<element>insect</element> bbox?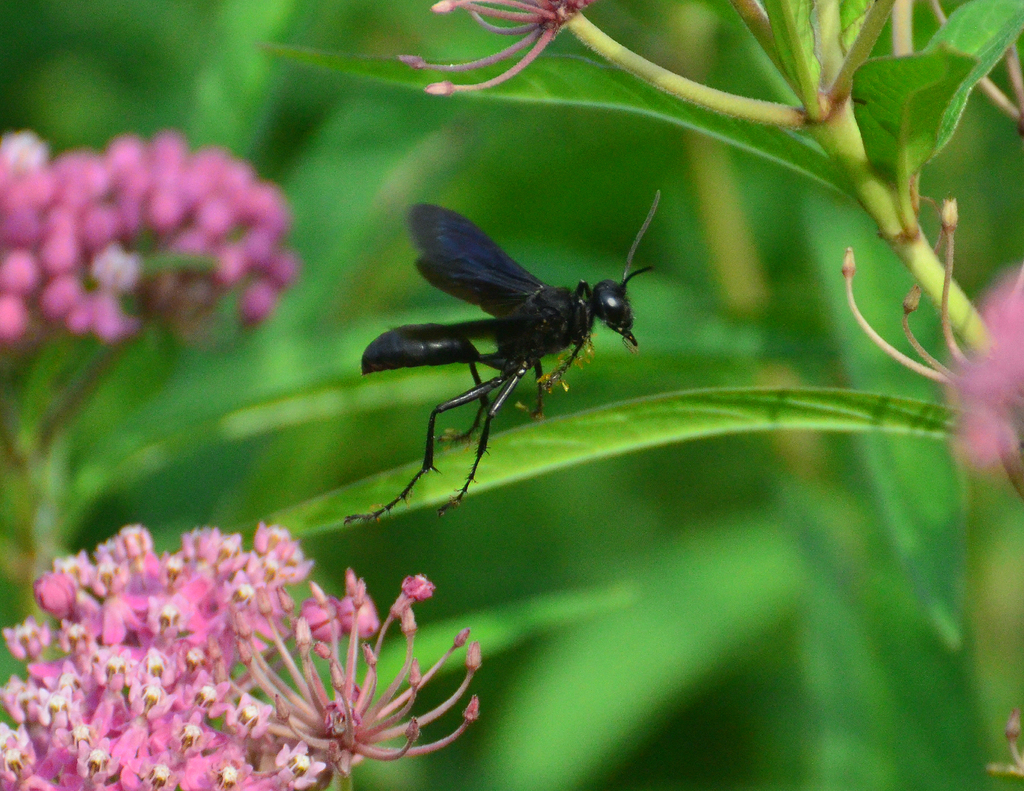
(346, 193, 664, 525)
